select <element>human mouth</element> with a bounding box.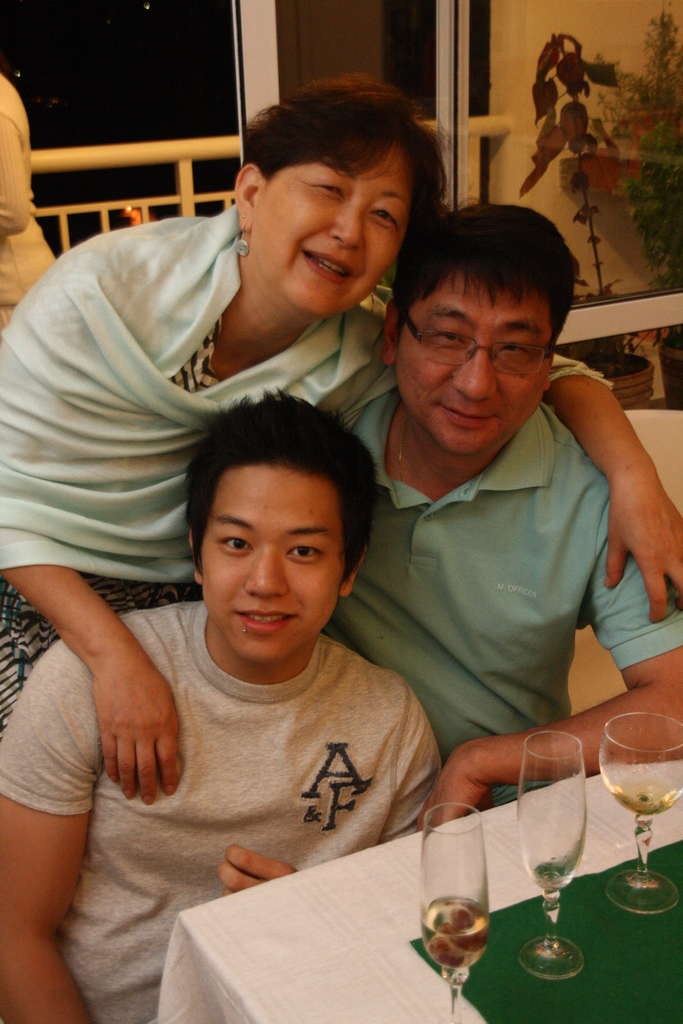
pyautogui.locateOnScreen(233, 603, 302, 636).
